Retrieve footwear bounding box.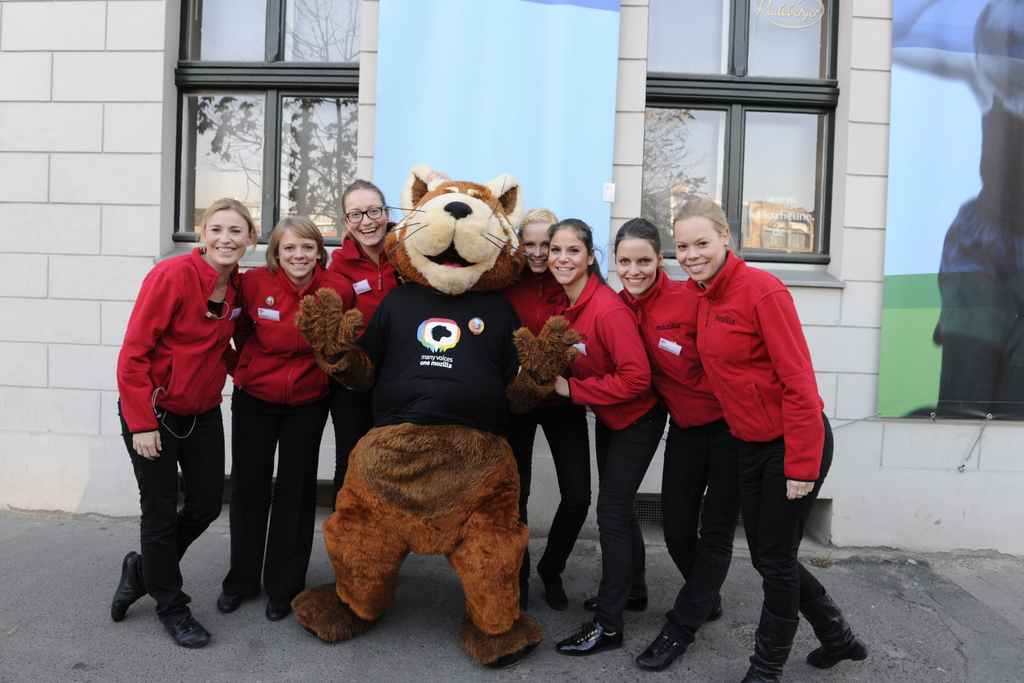
Bounding box: select_region(268, 582, 301, 622).
